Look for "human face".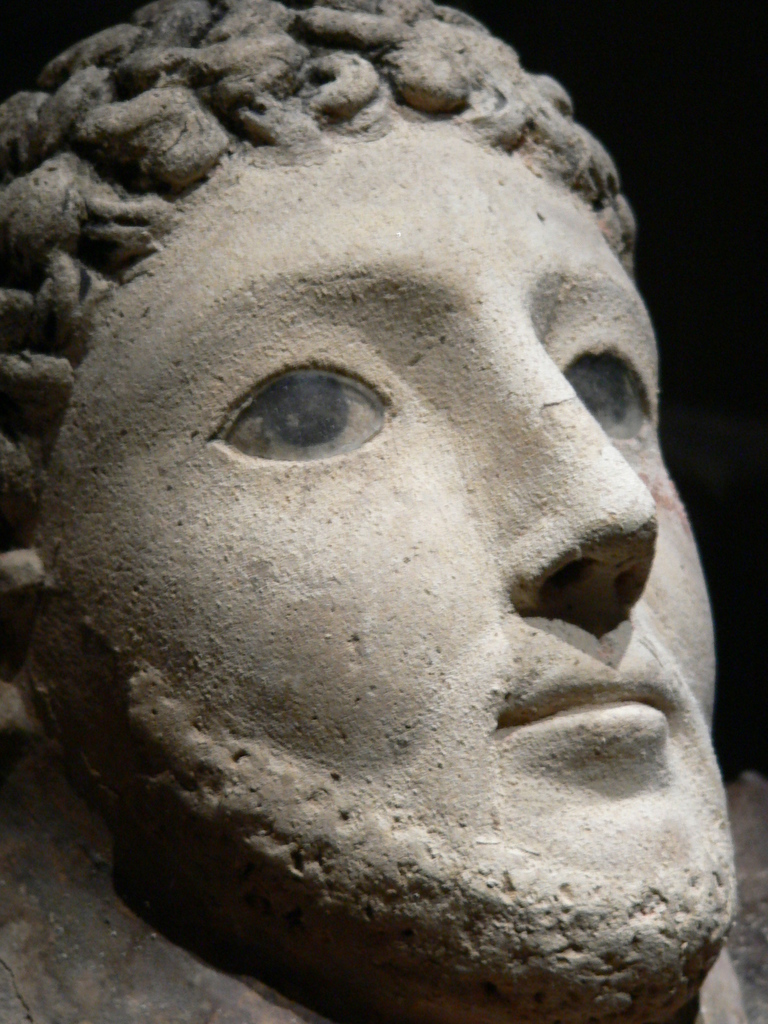
Found: BBox(3, 117, 767, 986).
